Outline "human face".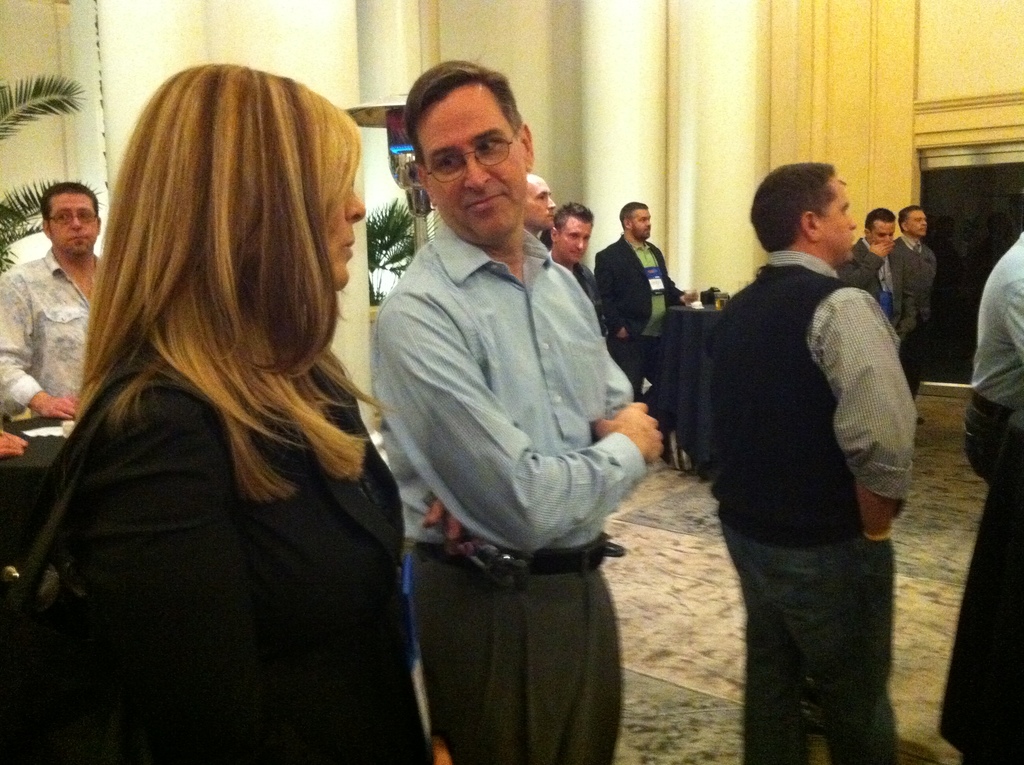
Outline: (x1=522, y1=175, x2=558, y2=233).
